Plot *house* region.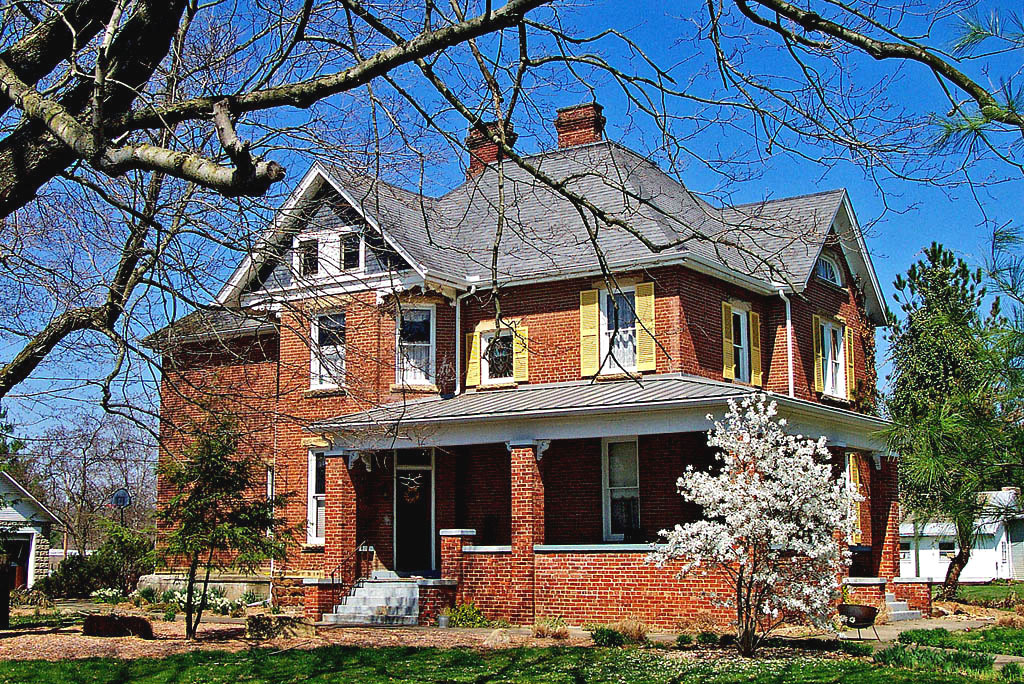
Plotted at (905,489,1023,590).
